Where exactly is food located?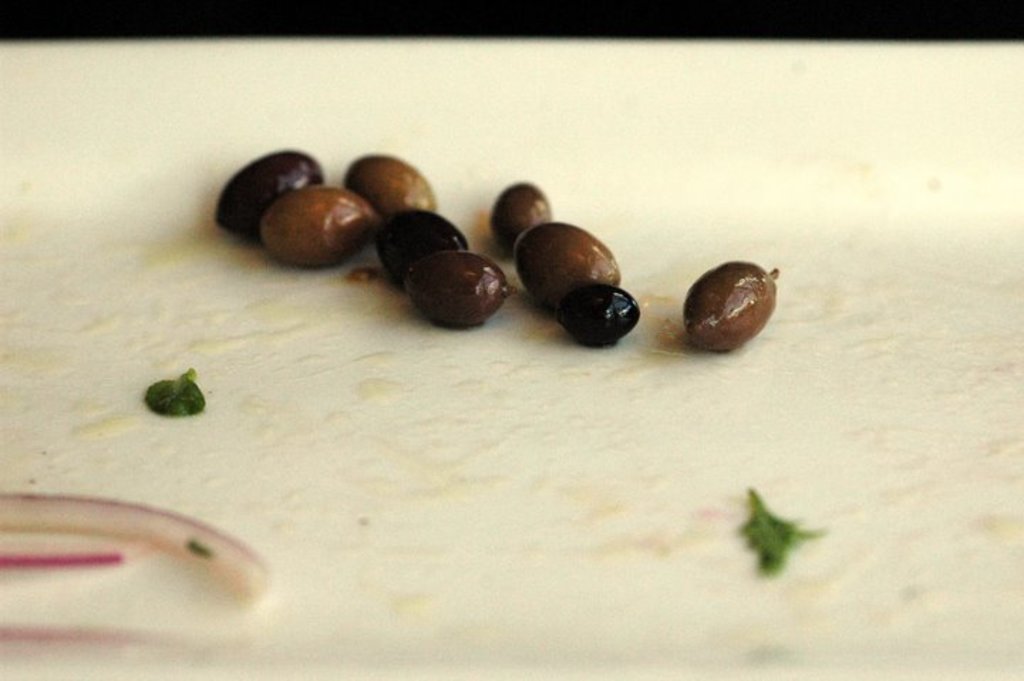
Its bounding box is detection(260, 183, 374, 269).
